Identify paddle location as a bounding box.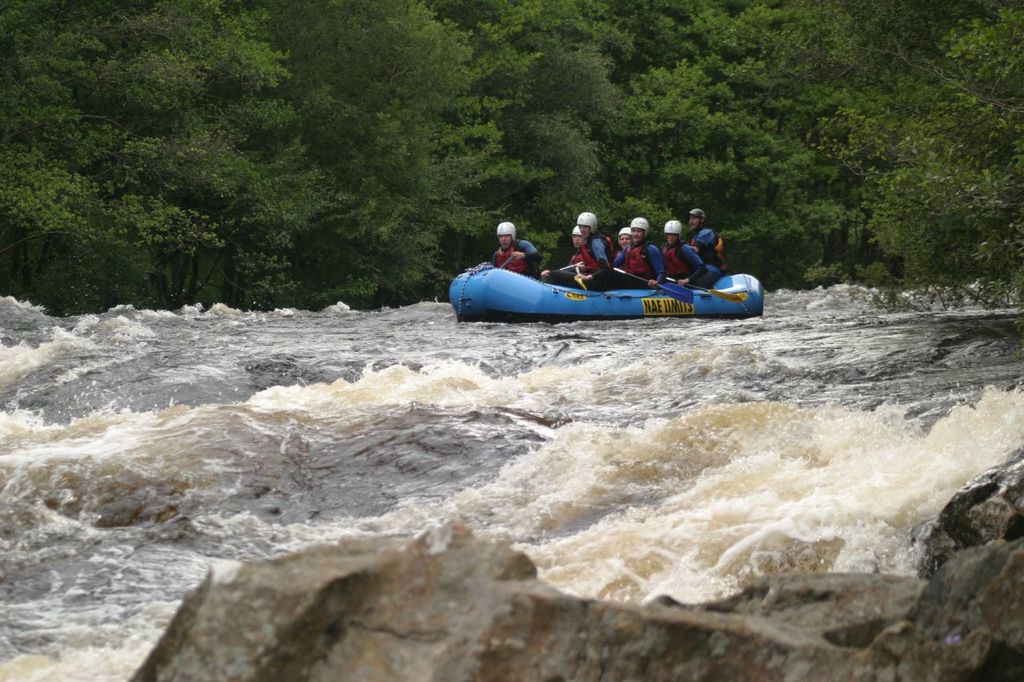
bbox(469, 250, 524, 277).
